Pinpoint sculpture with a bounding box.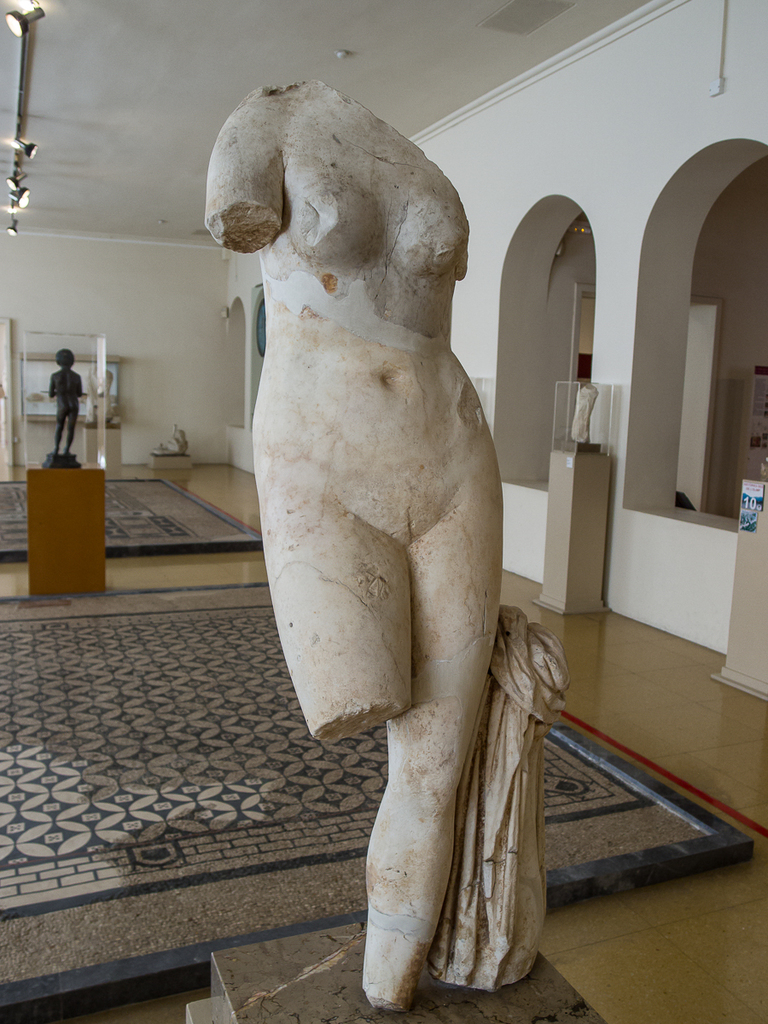
[207,97,538,909].
